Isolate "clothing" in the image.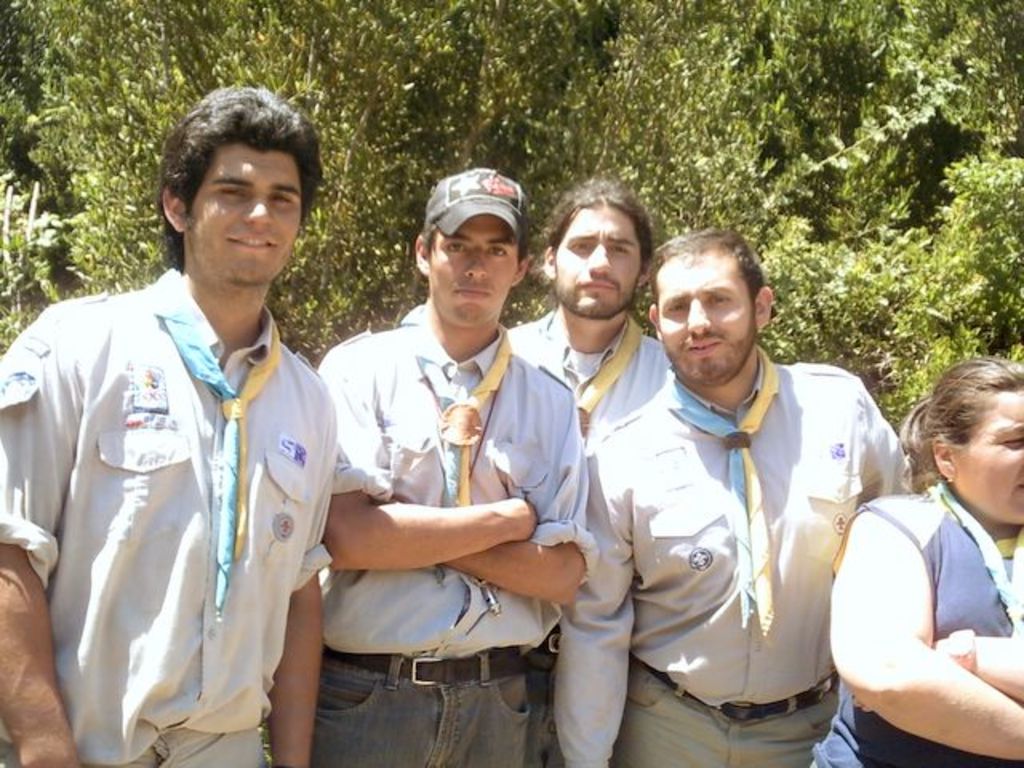
Isolated region: (x1=811, y1=482, x2=1022, y2=766).
